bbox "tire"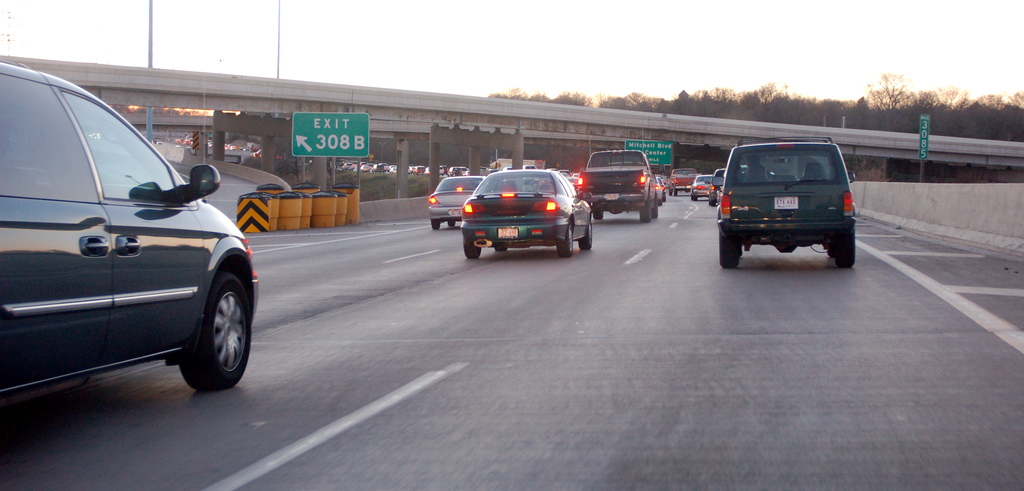
box=[689, 189, 696, 202]
